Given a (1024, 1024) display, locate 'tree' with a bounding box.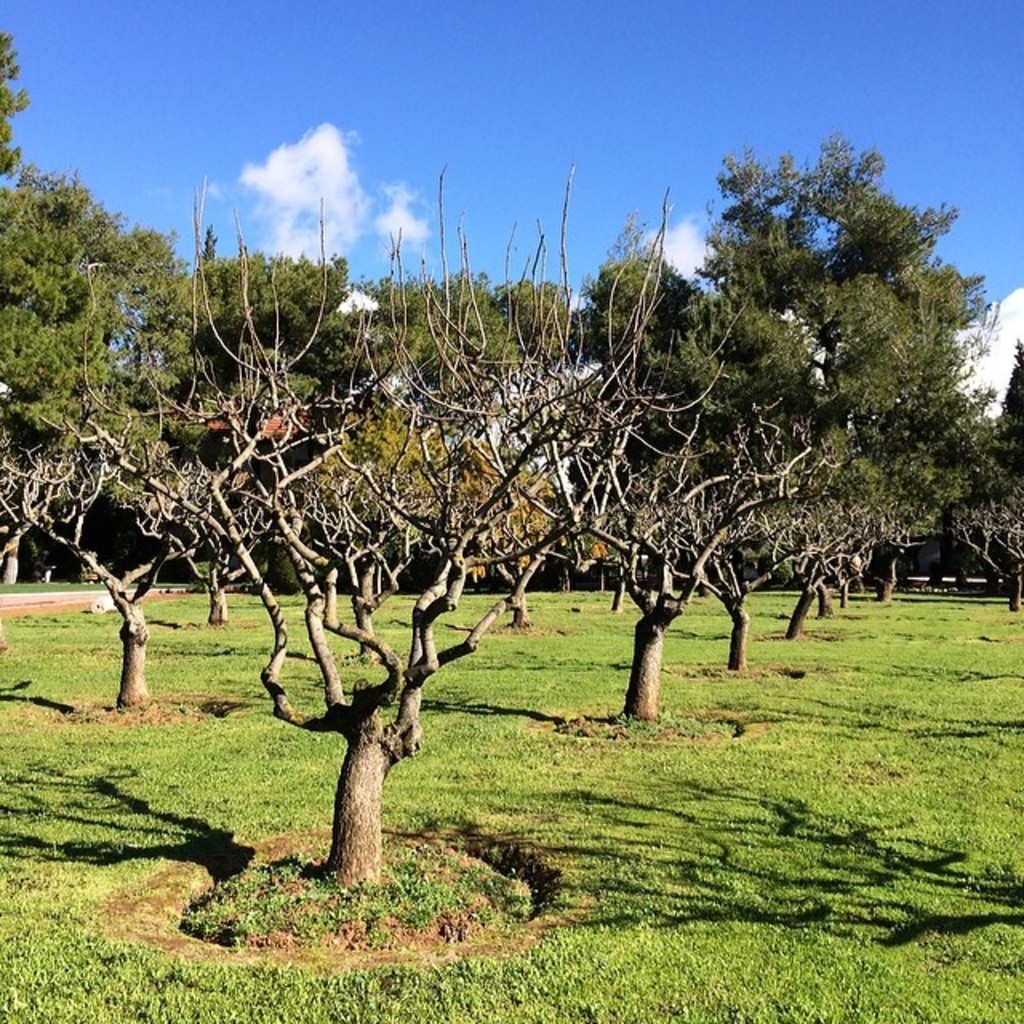
Located: [x1=182, y1=221, x2=346, y2=398].
